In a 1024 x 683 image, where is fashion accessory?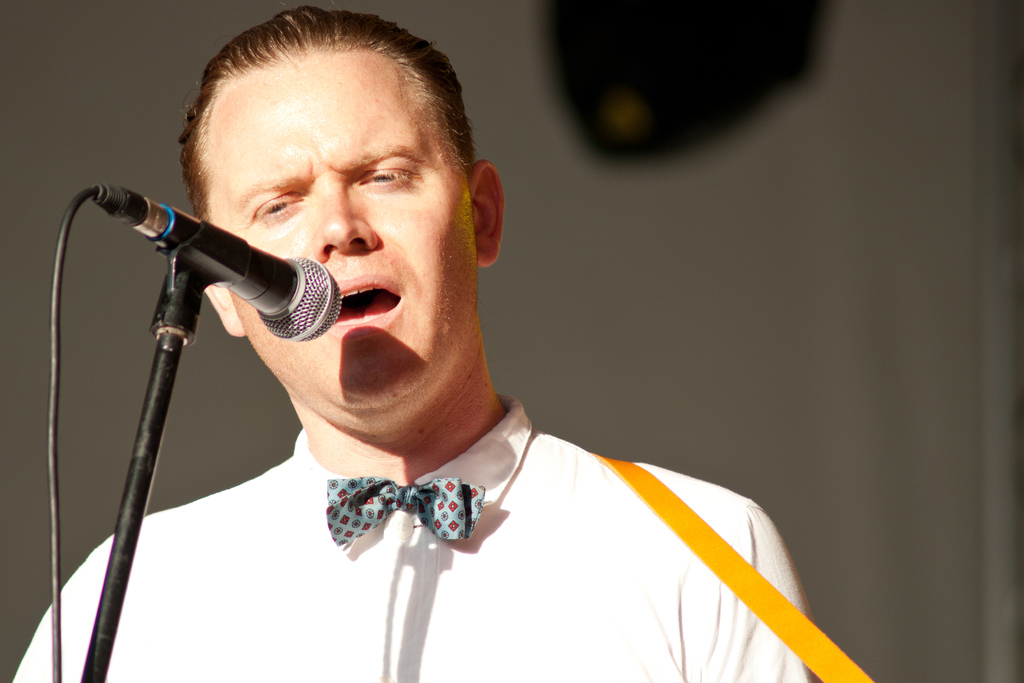
x1=323, y1=477, x2=489, y2=547.
